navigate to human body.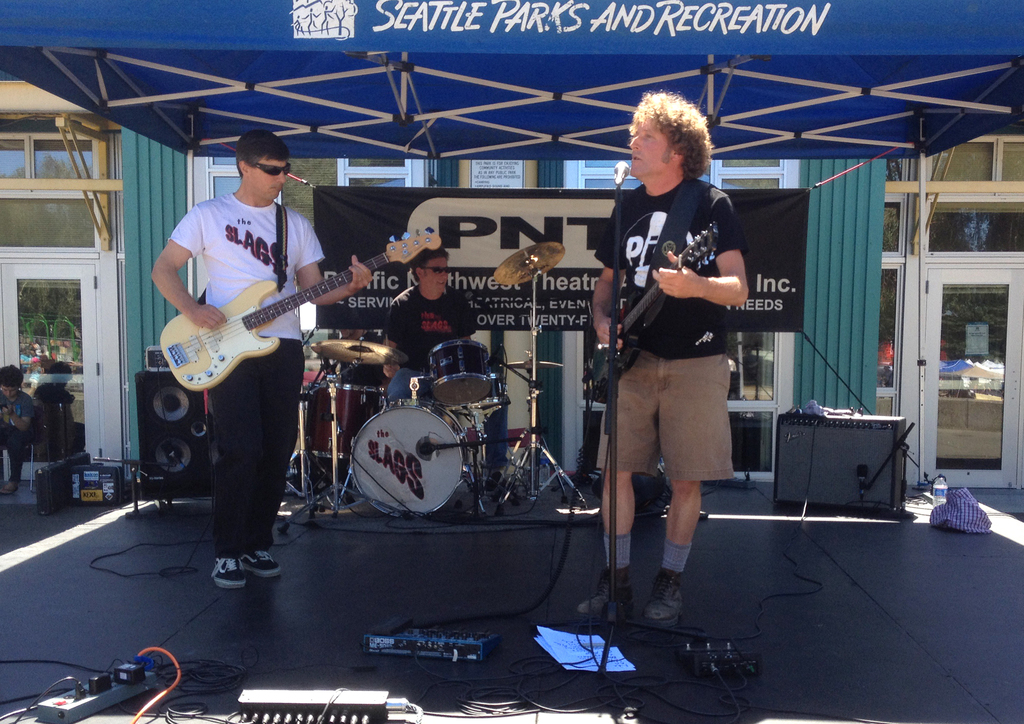
Navigation target: pyautogui.locateOnScreen(379, 285, 511, 493).
